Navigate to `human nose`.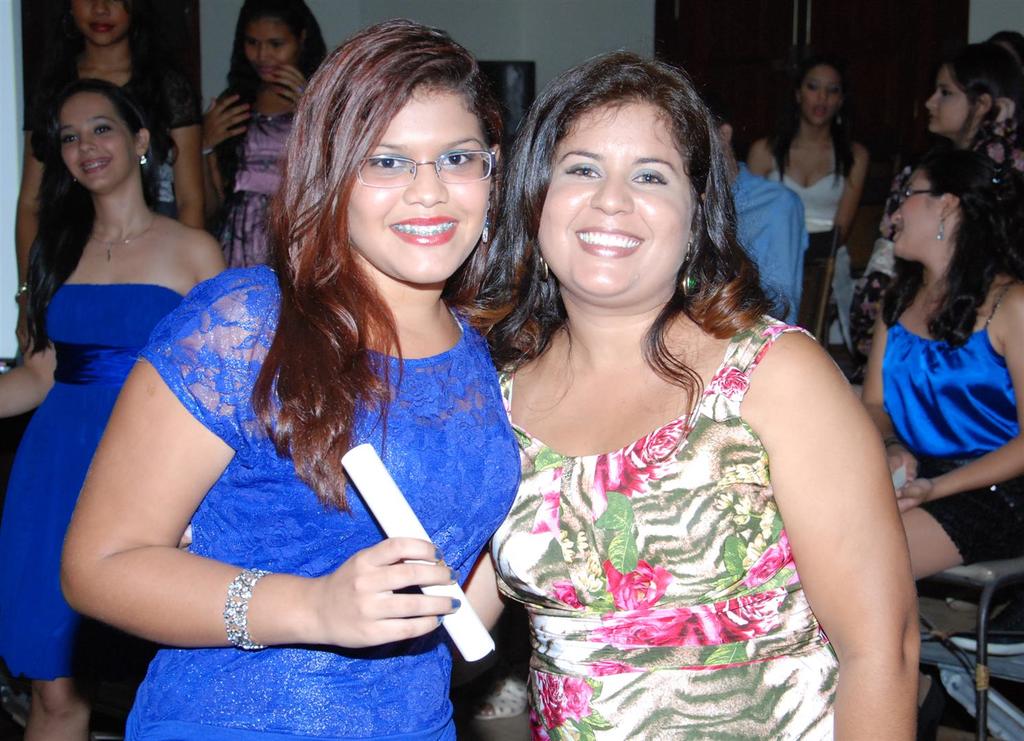
Navigation target: [left=78, top=130, right=96, bottom=154].
